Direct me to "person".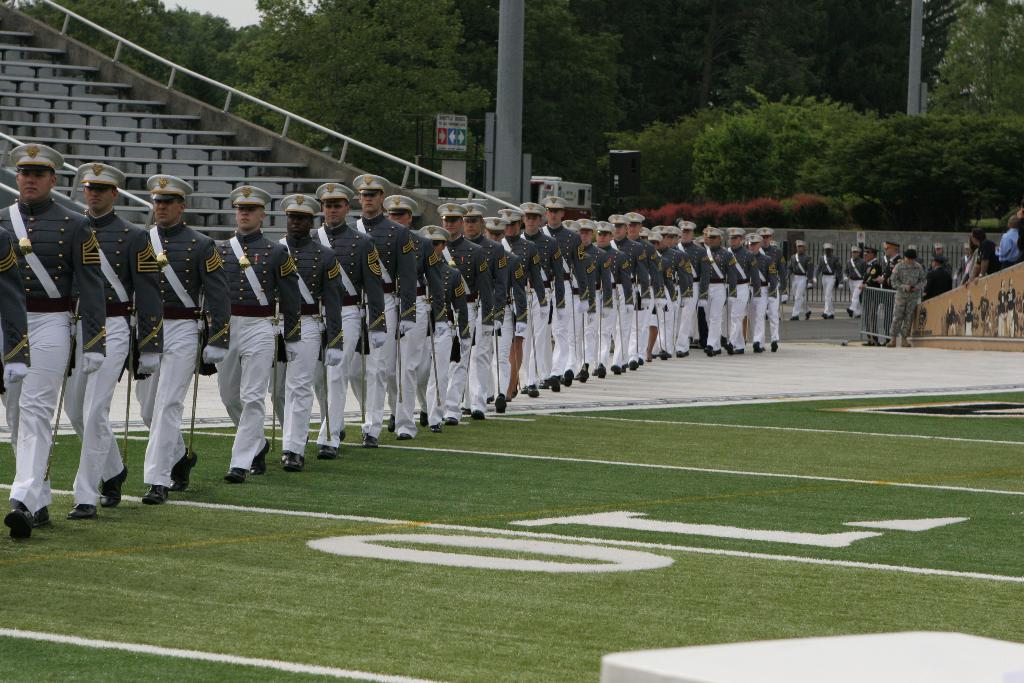
Direction: bbox=[851, 229, 868, 317].
